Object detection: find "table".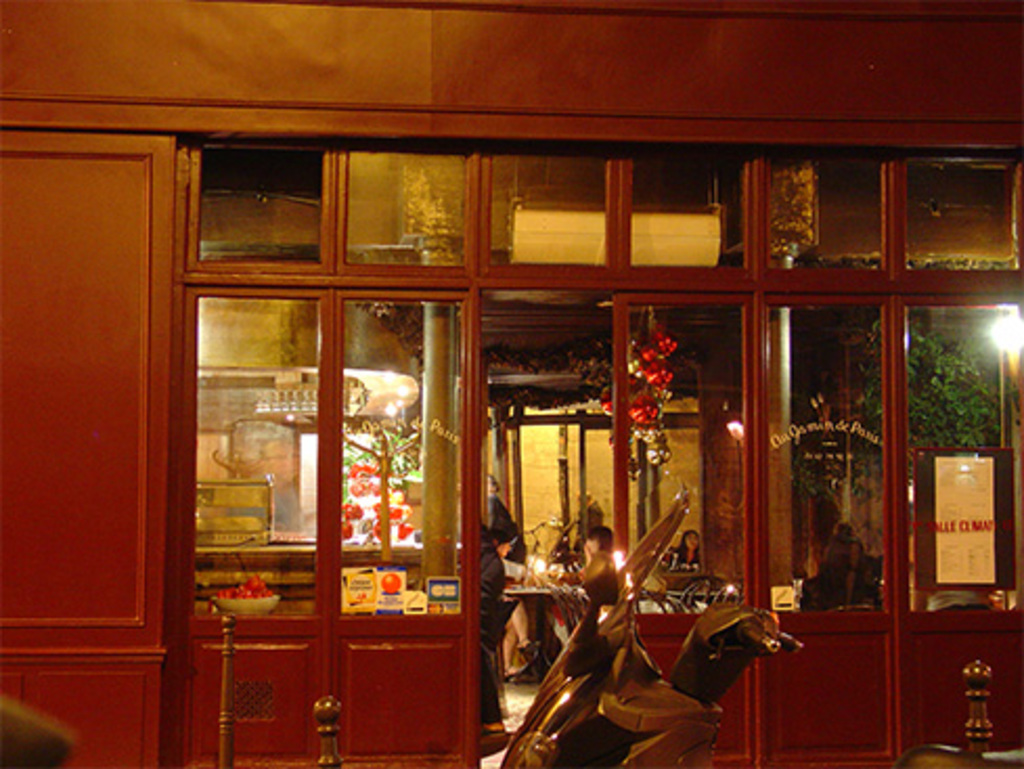
(507, 578, 580, 679).
